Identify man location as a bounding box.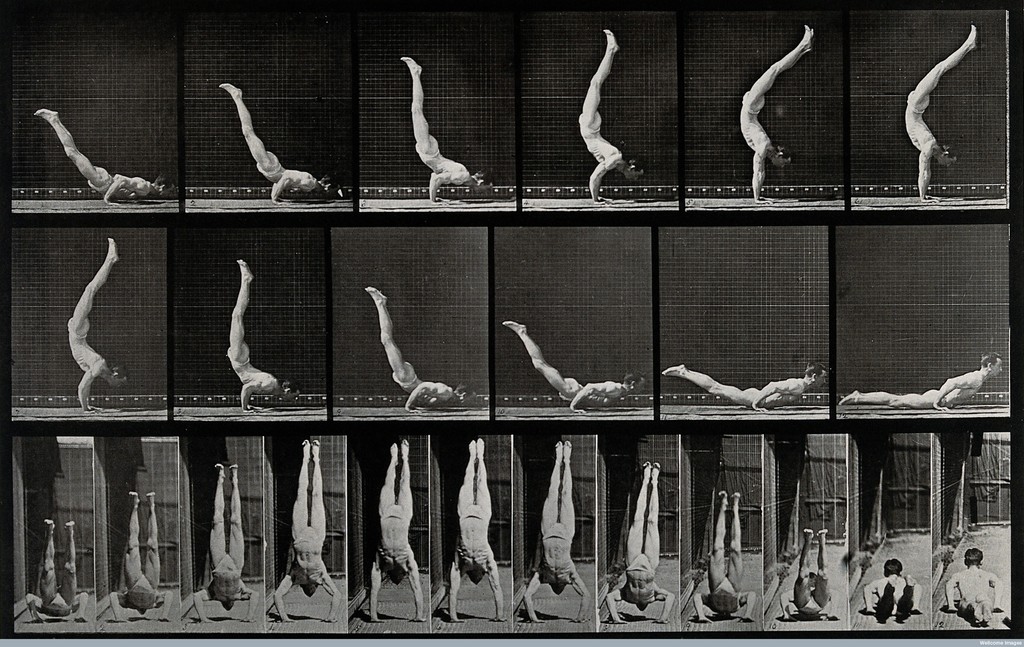
<bbox>36, 109, 170, 206</bbox>.
